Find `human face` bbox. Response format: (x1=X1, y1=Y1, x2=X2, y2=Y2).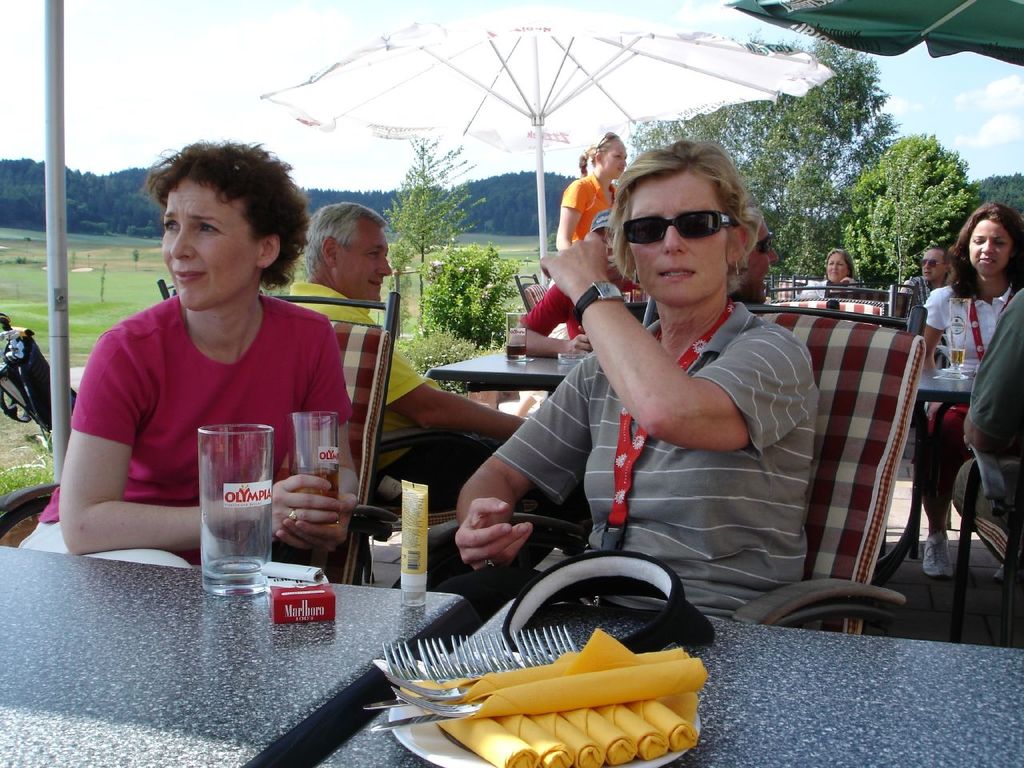
(x1=337, y1=219, x2=391, y2=303).
